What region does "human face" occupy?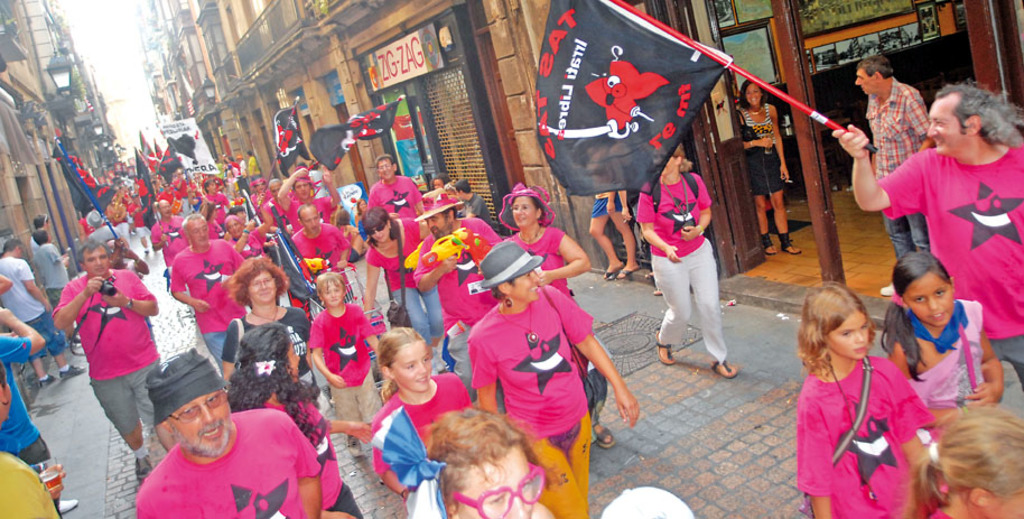
select_region(175, 396, 230, 452).
